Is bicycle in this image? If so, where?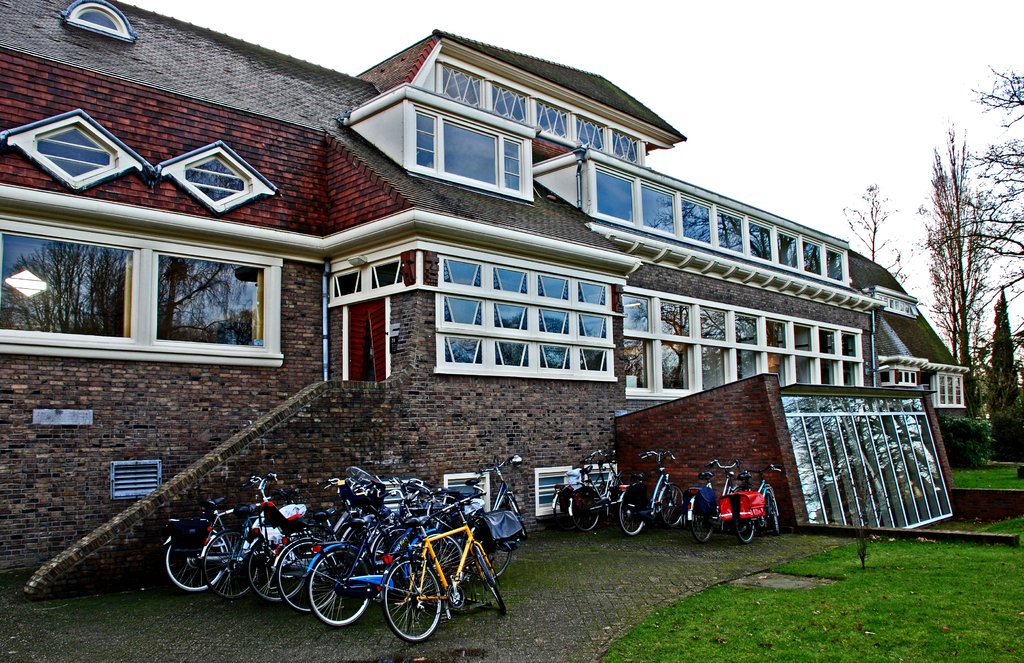
Yes, at box=[360, 479, 516, 640].
